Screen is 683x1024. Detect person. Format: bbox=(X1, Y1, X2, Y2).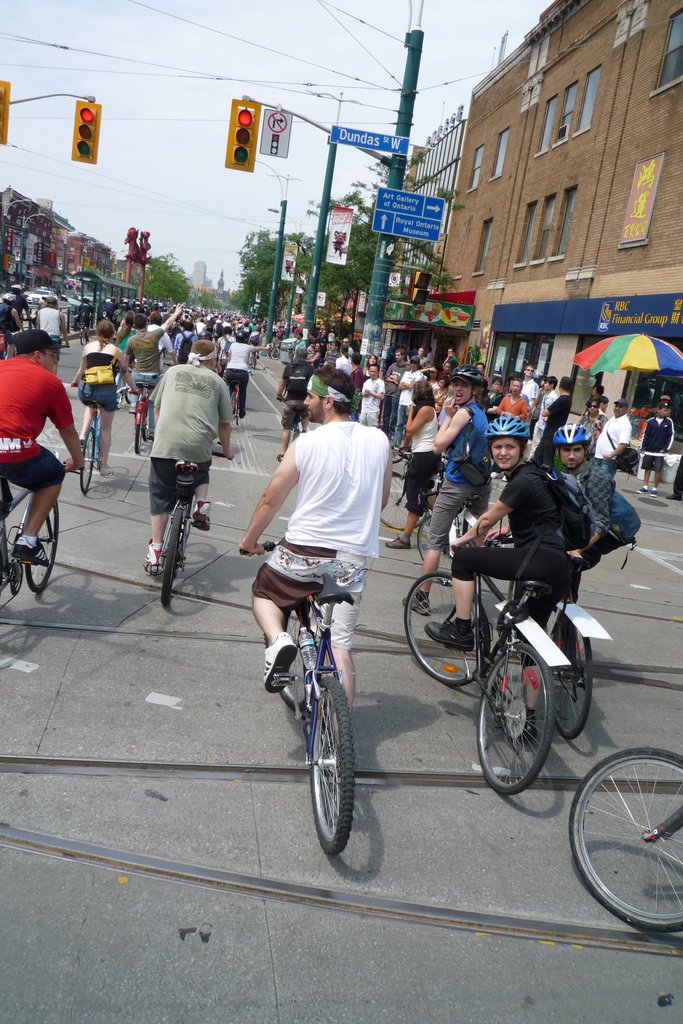
bbox=(426, 365, 490, 605).
